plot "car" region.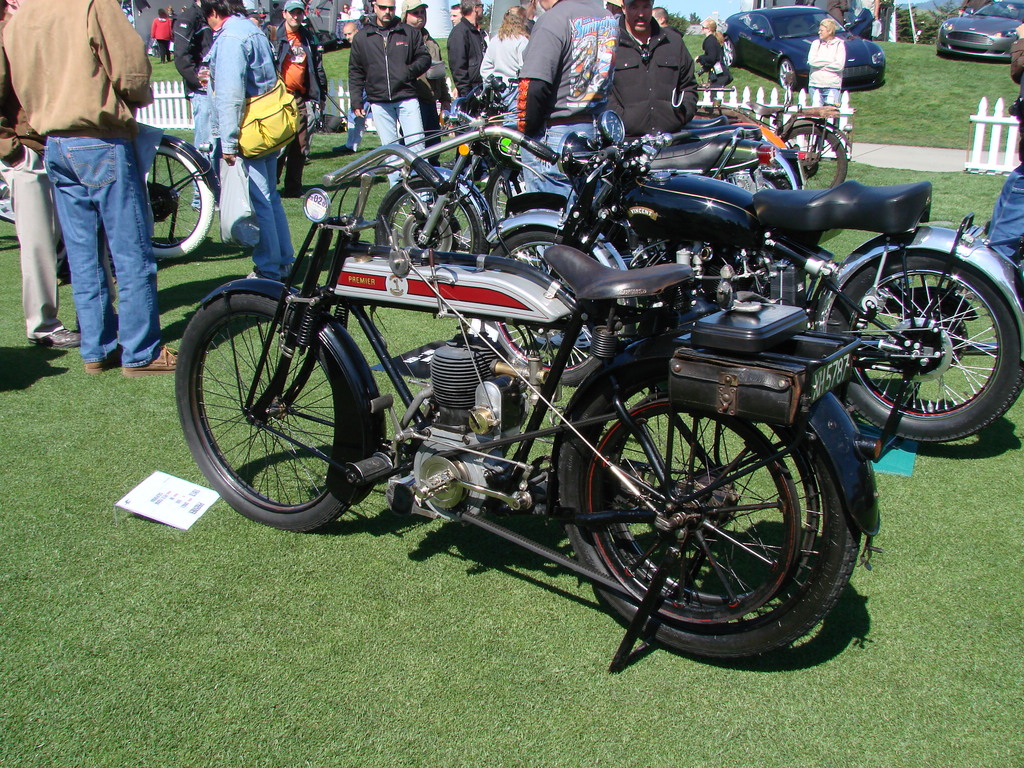
Plotted at 936/0/1023/61.
